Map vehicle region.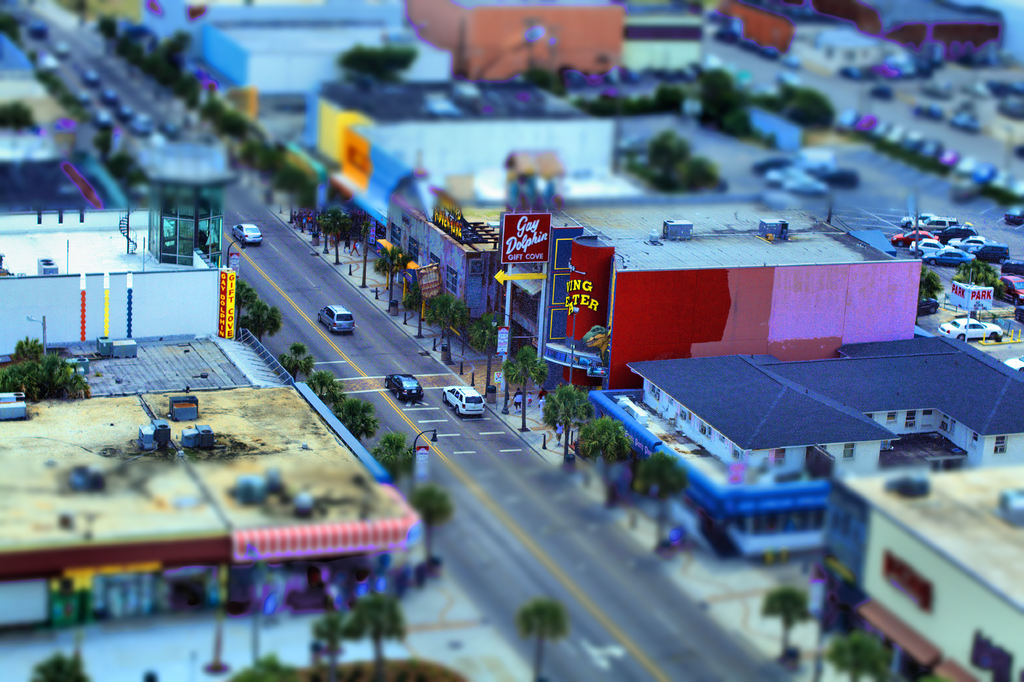
Mapped to (x1=946, y1=236, x2=991, y2=250).
